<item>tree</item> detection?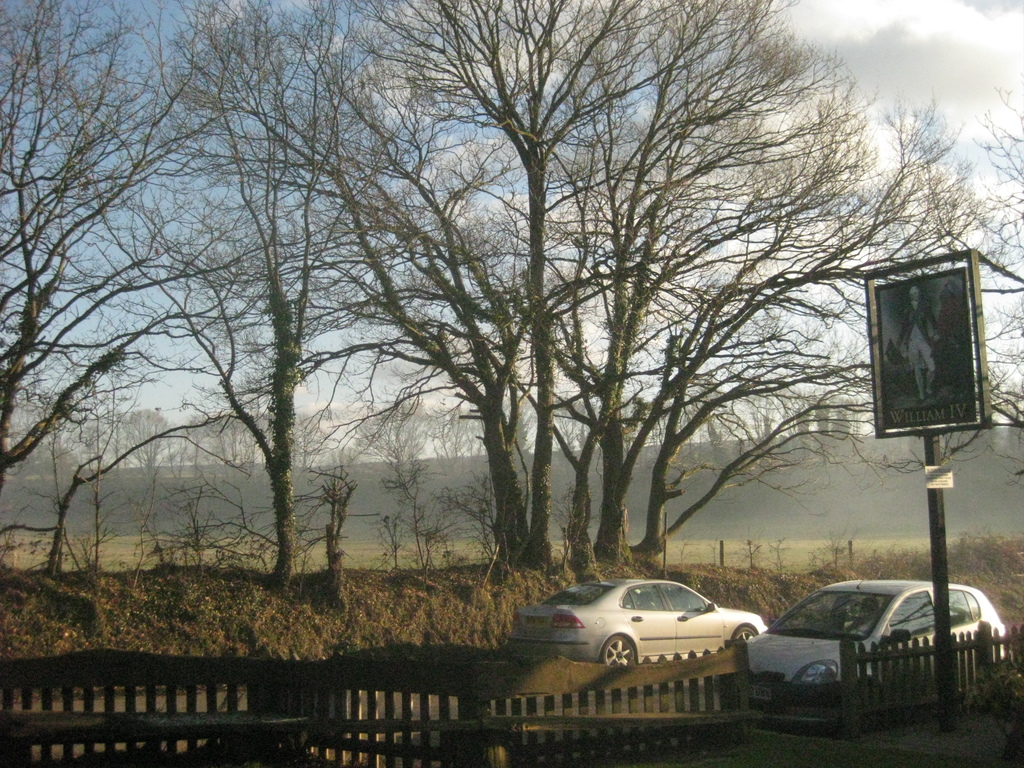
696,90,982,749
